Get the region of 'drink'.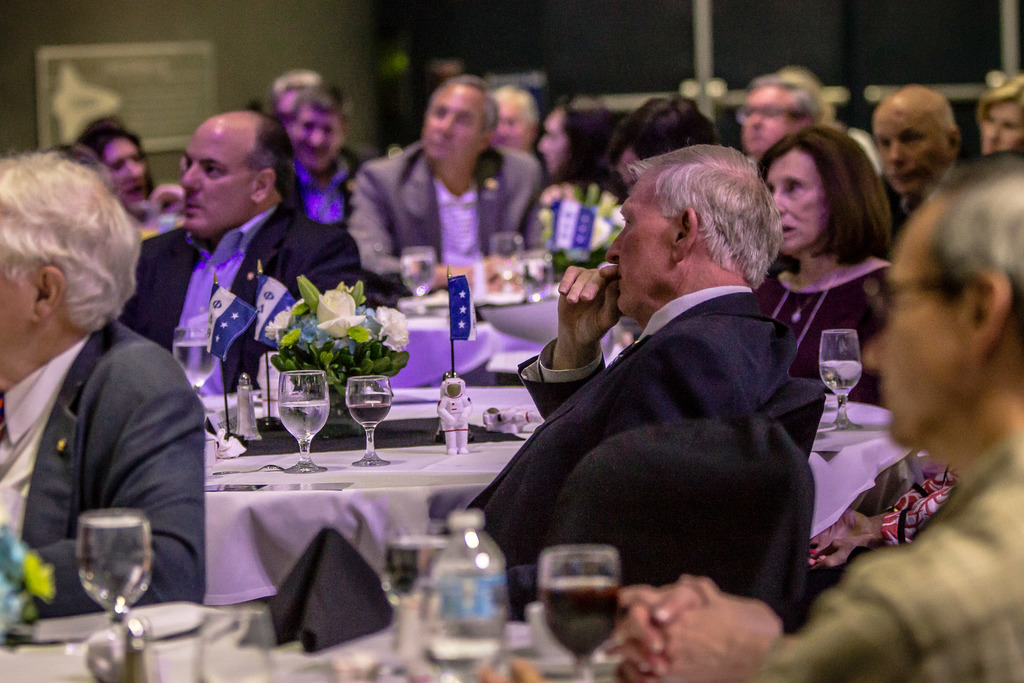
Rect(820, 362, 863, 395).
